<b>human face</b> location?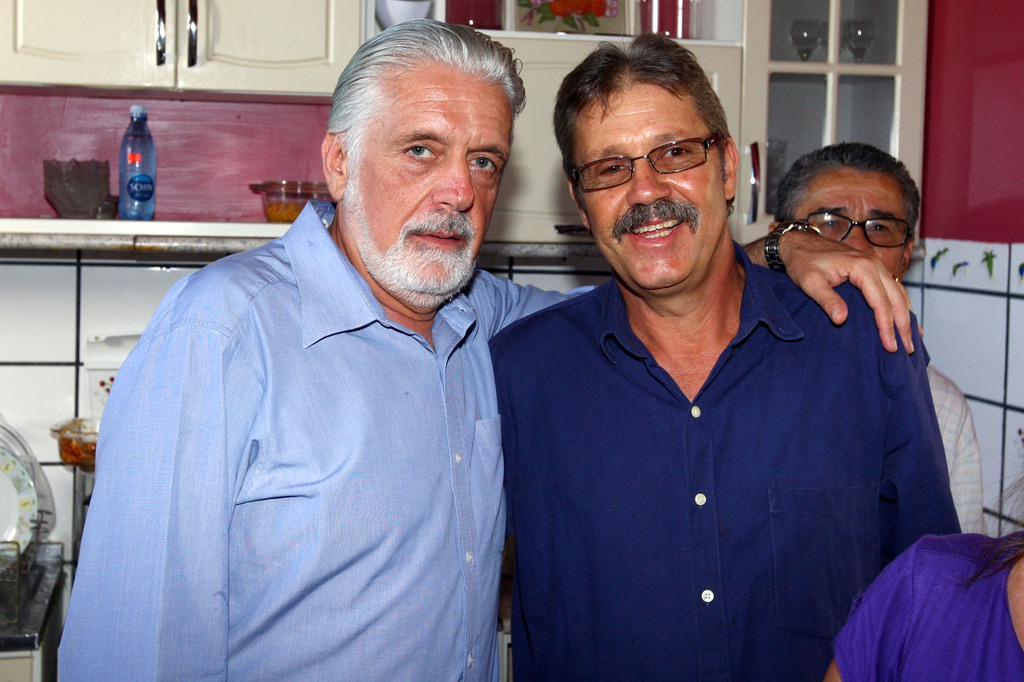
(left=793, top=168, right=909, bottom=280)
